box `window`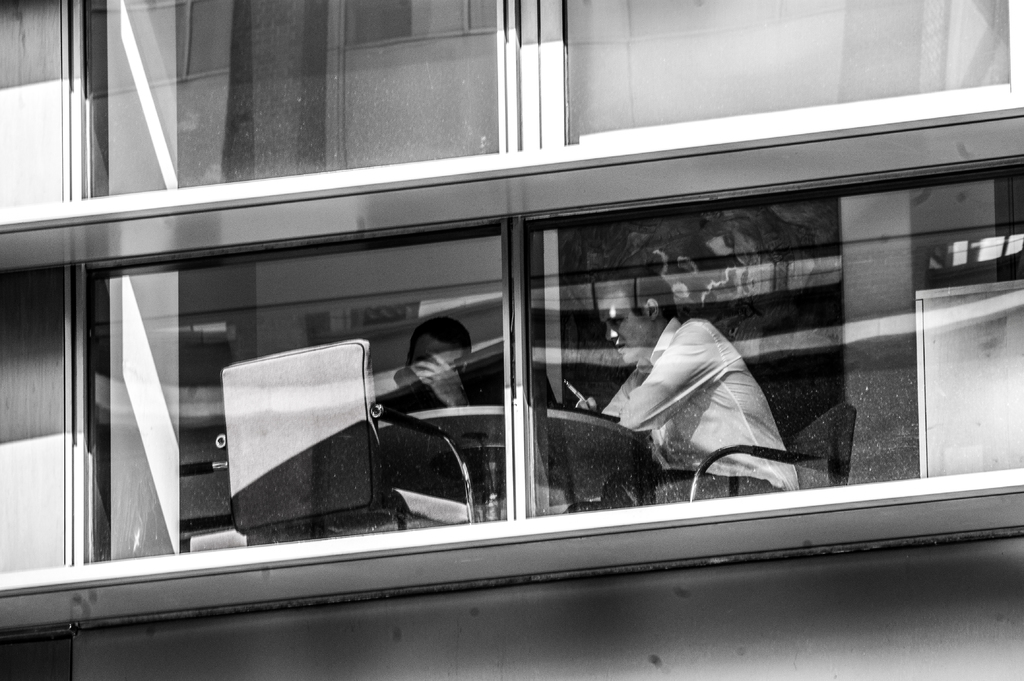
[522, 151, 1023, 520]
